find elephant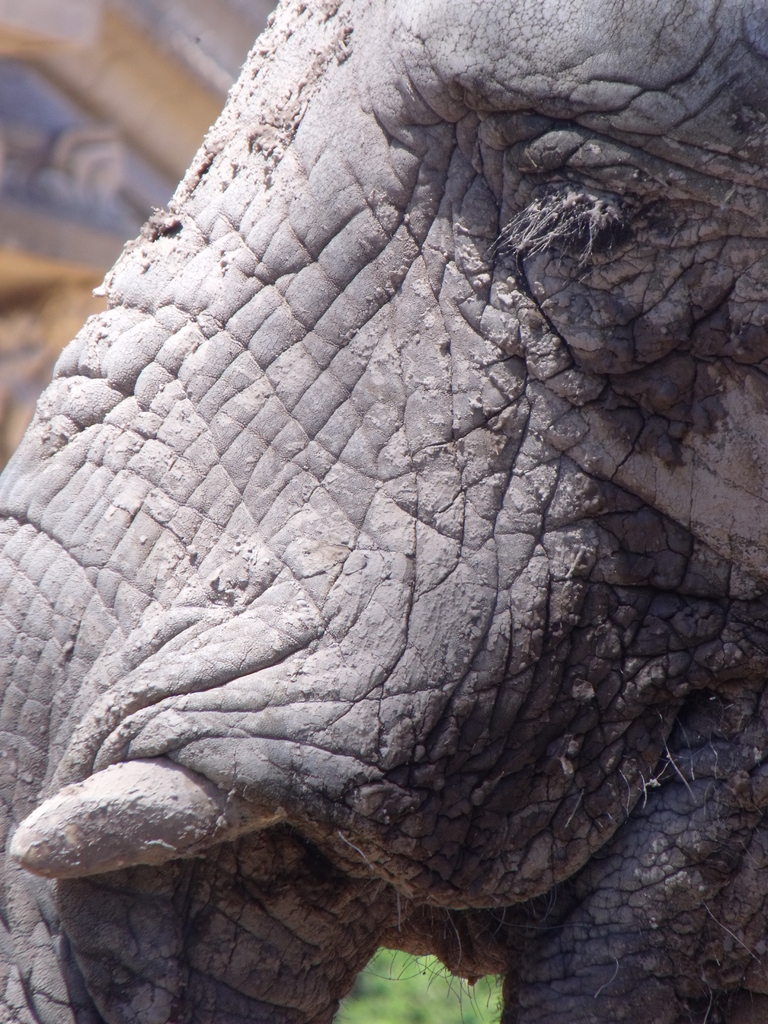
(0,0,767,977)
